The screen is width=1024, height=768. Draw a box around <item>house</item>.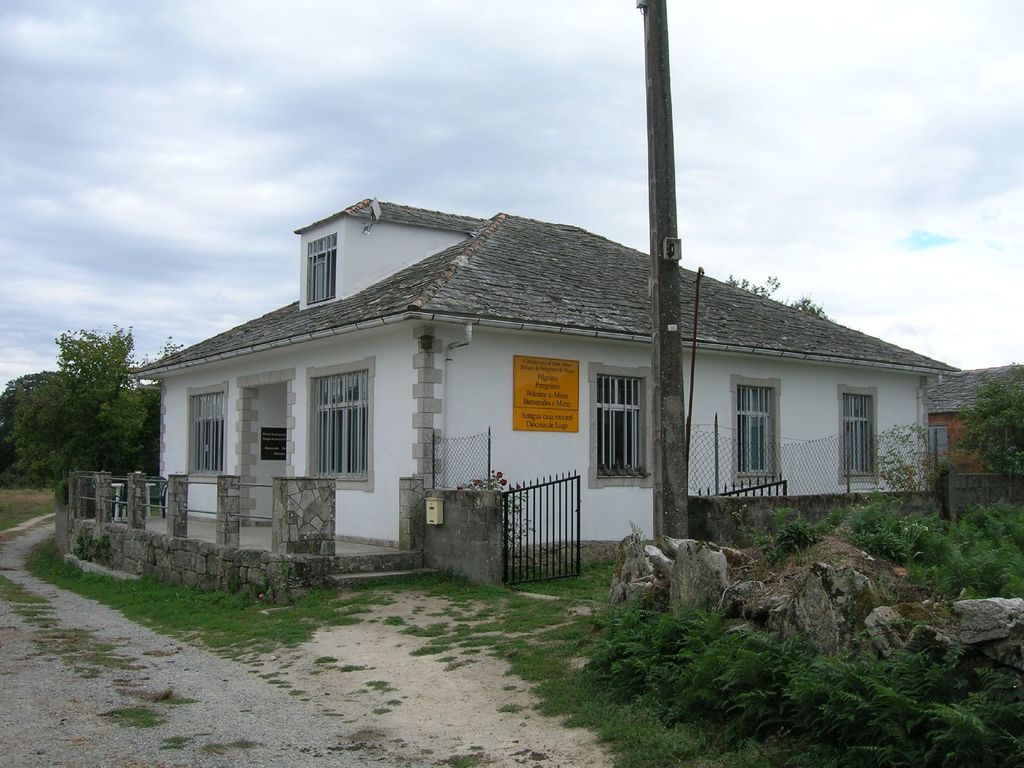
(943, 356, 1023, 547).
